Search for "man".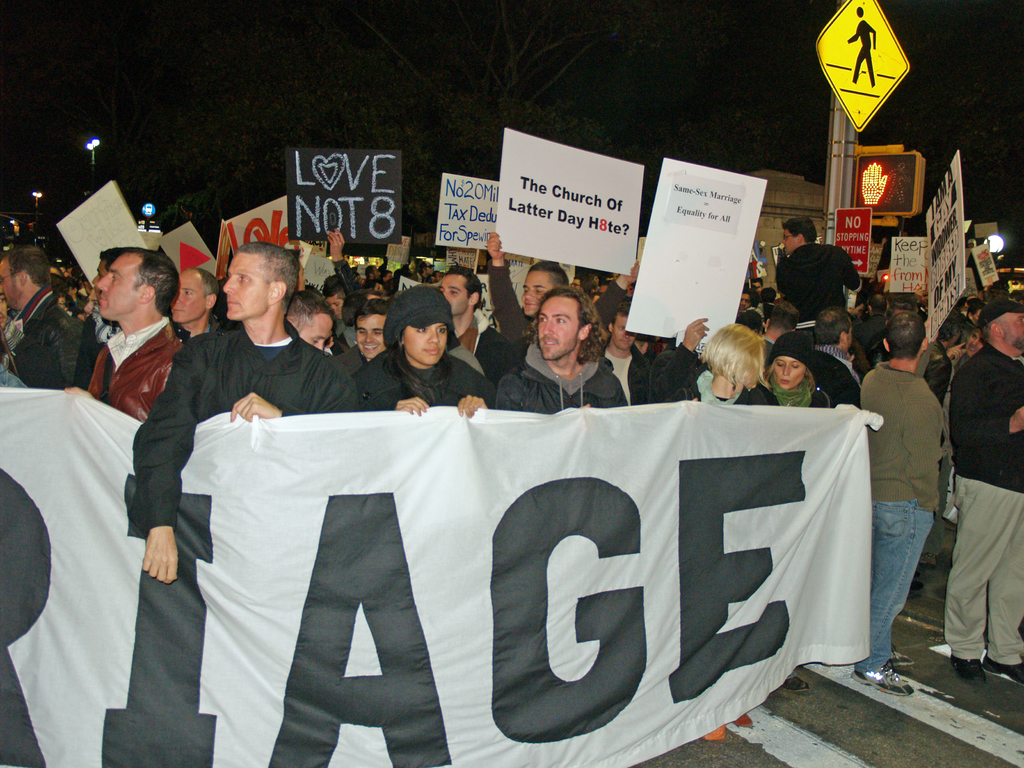
Found at 495/273/630/411.
